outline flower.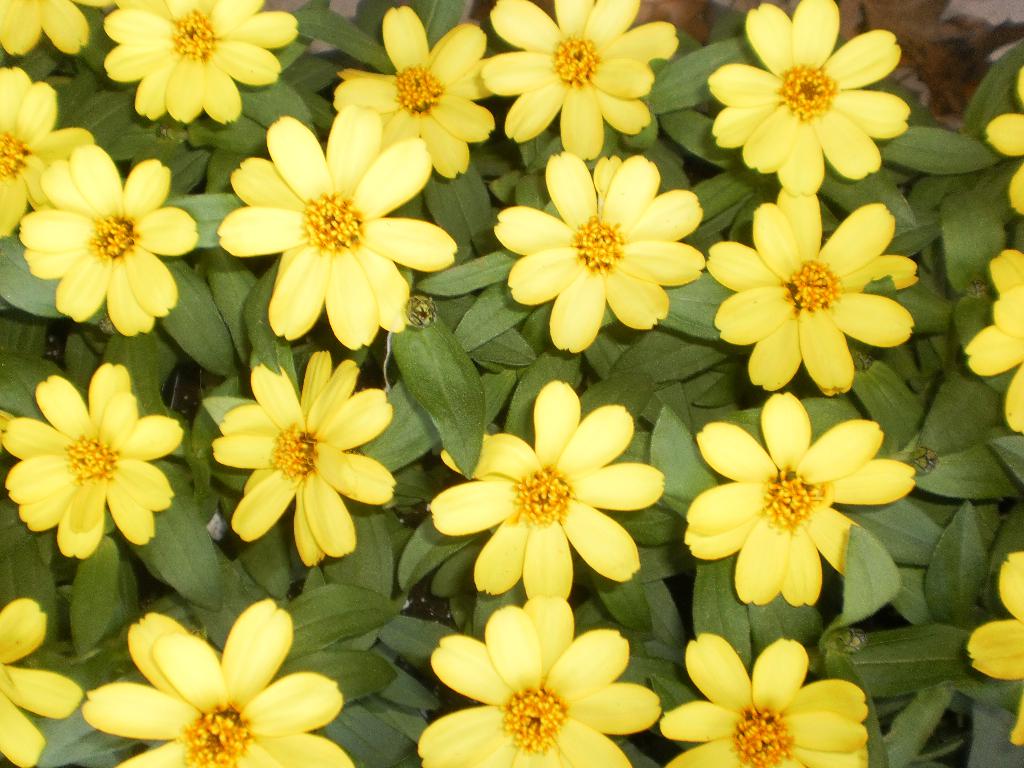
Outline: select_region(718, 188, 925, 395).
